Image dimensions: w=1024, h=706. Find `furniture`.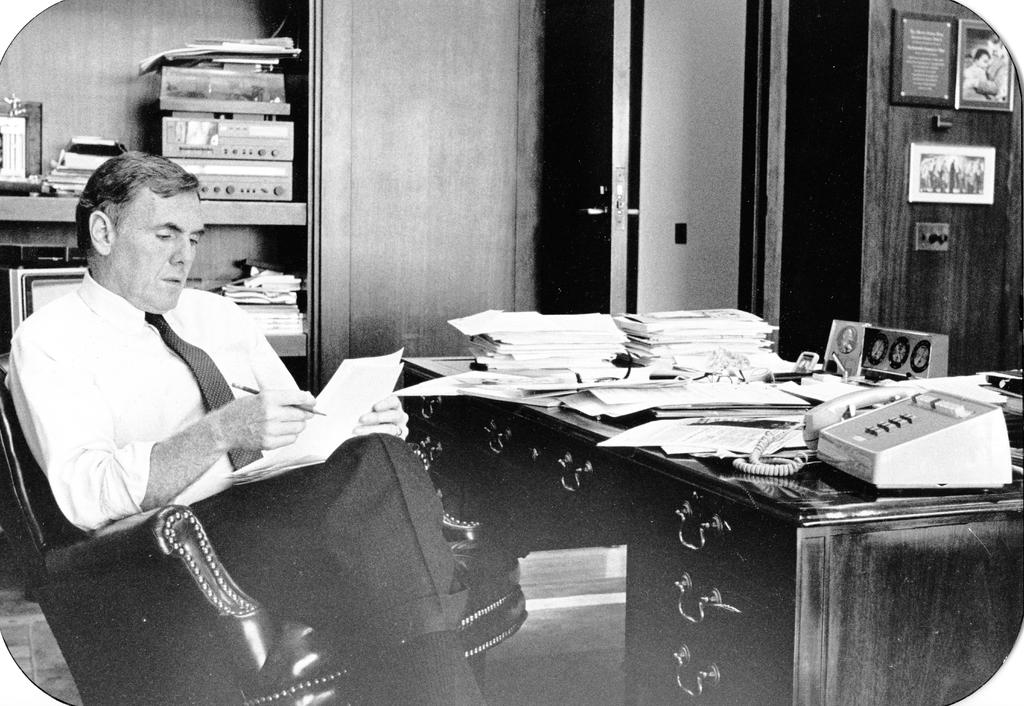
[0, 378, 526, 705].
